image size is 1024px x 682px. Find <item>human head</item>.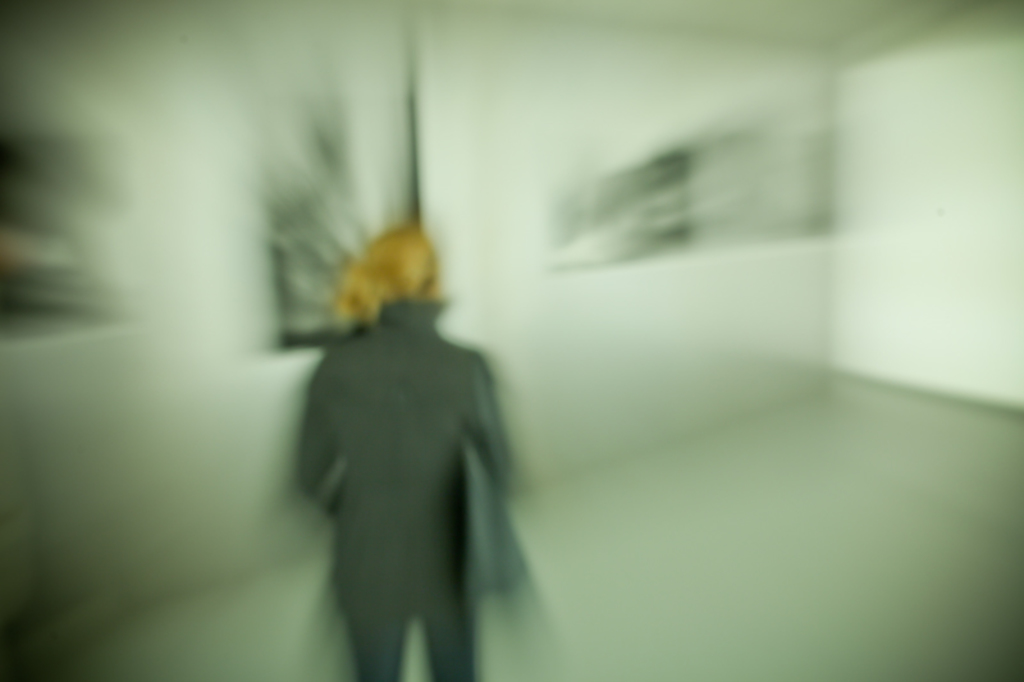
x1=334, y1=233, x2=443, y2=315.
